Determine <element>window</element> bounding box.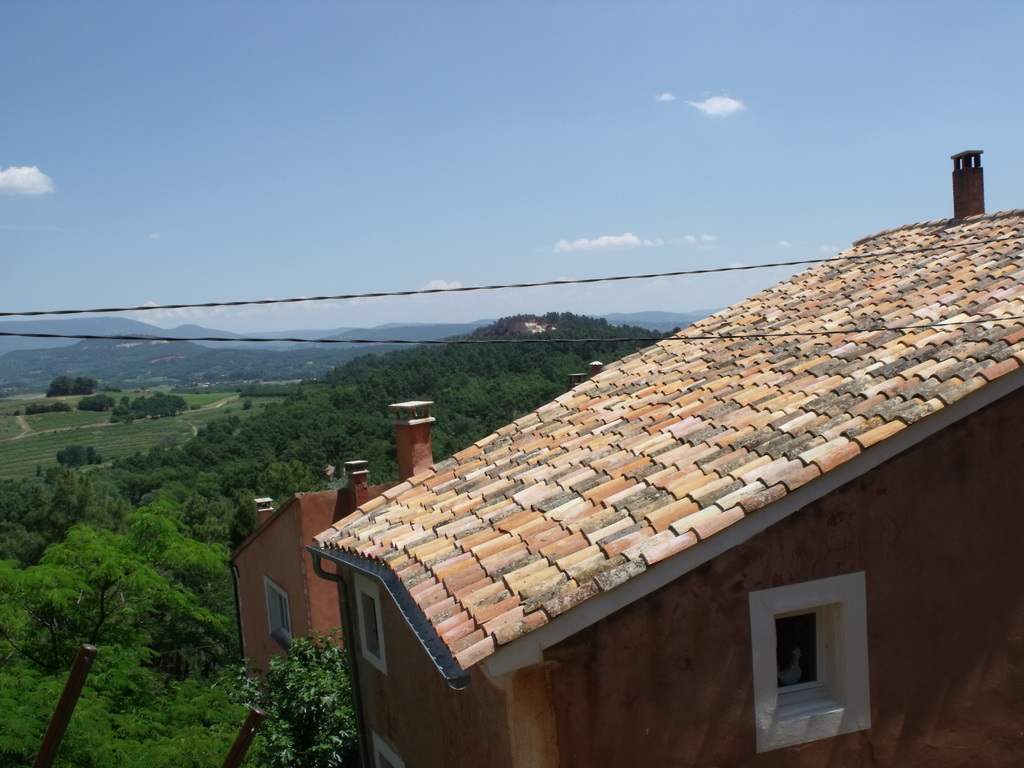
Determined: [left=372, top=733, right=408, bottom=767].
